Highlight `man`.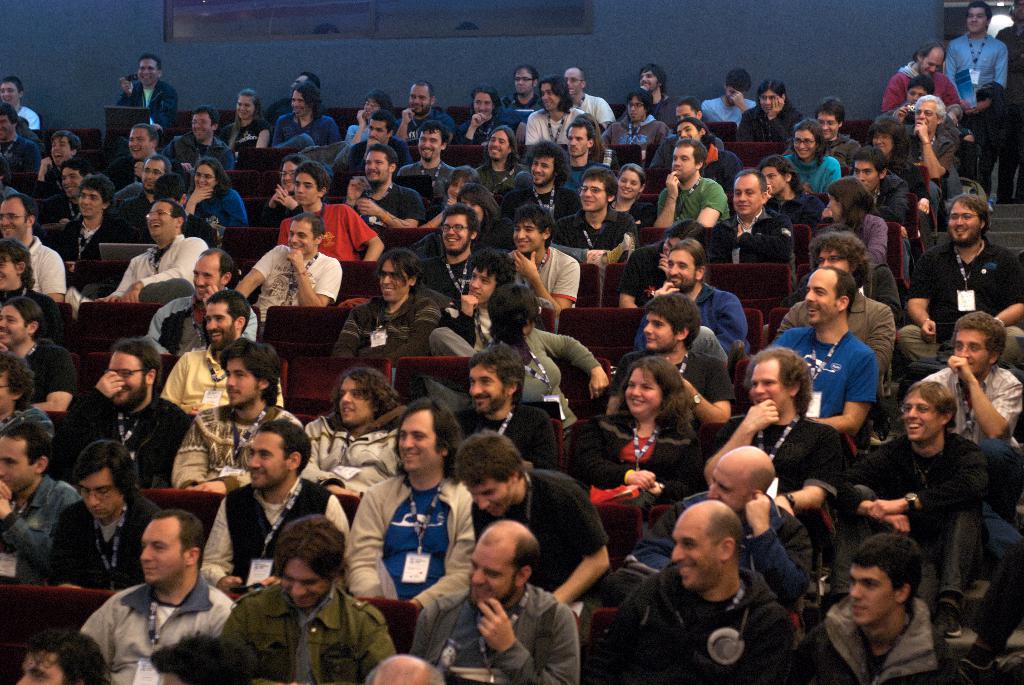
Highlighted region: box=[752, 157, 822, 238].
